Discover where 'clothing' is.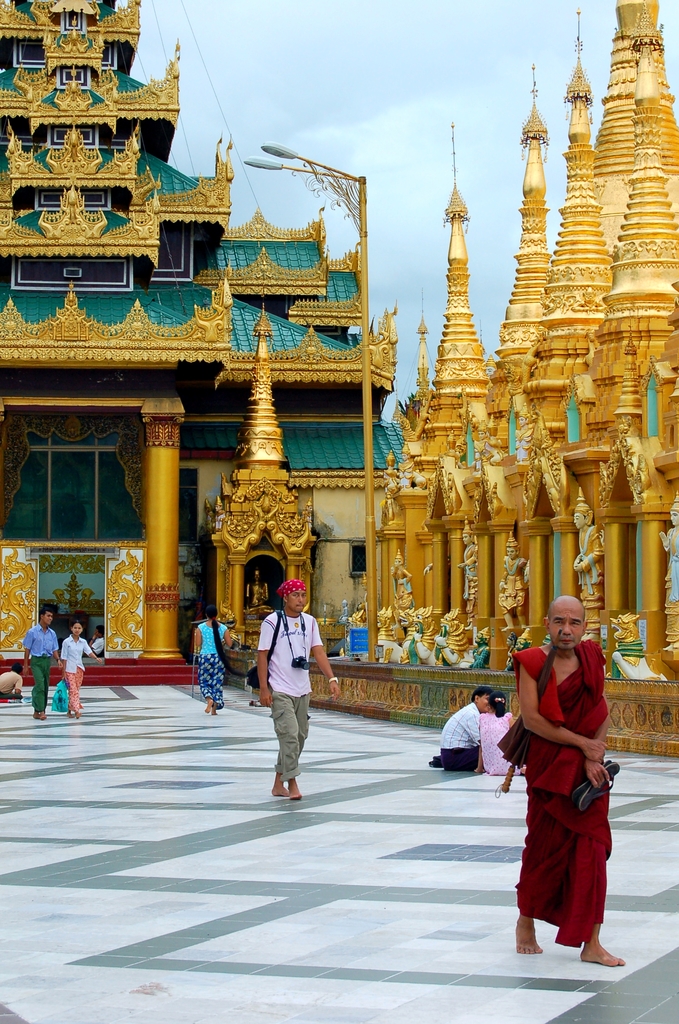
Discovered at {"left": 20, "top": 625, "right": 61, "bottom": 713}.
